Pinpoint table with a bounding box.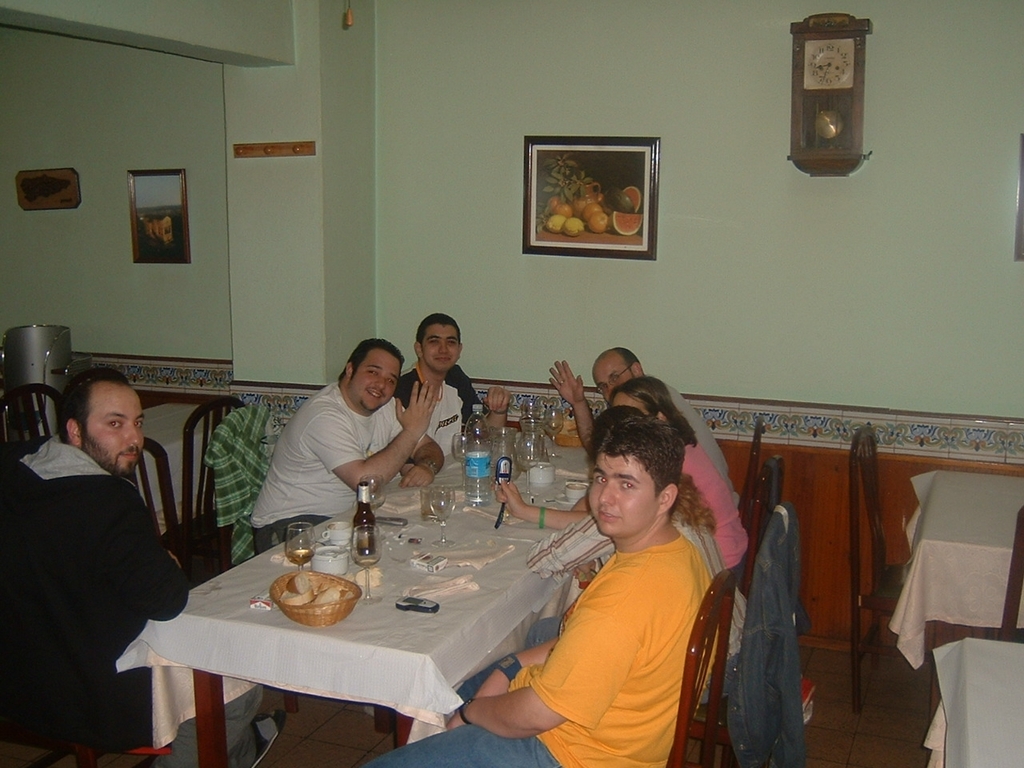
[921,634,1023,767].
